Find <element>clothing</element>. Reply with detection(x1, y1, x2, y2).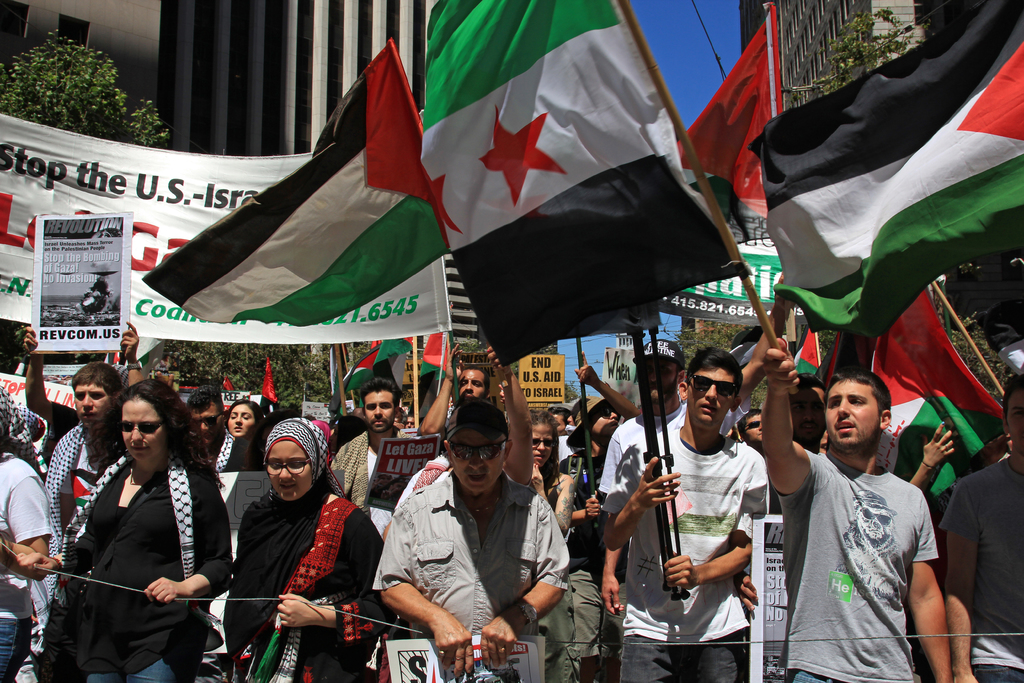
detection(540, 465, 634, 682).
